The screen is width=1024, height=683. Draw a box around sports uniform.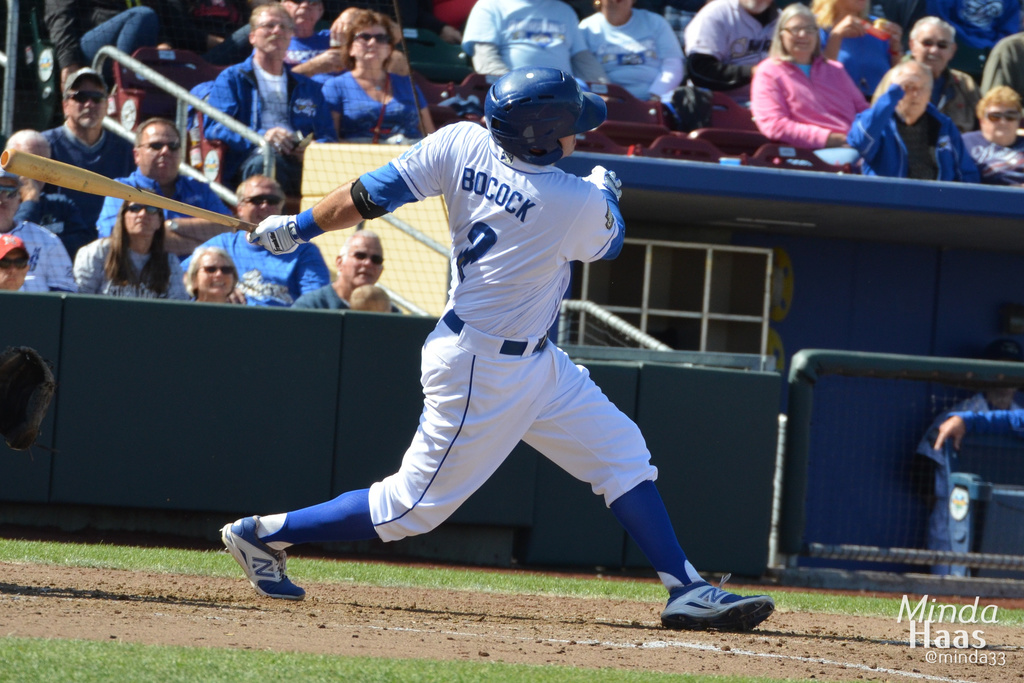
(left=391, top=120, right=612, bottom=341).
